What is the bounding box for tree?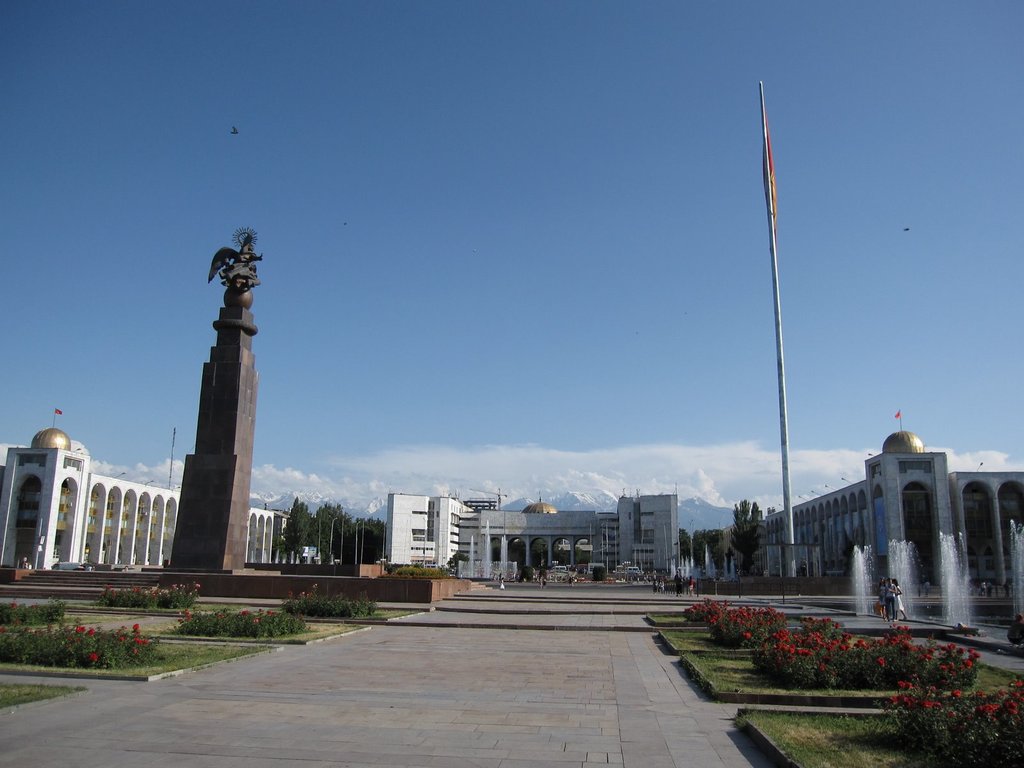
l=515, t=565, r=541, b=581.
